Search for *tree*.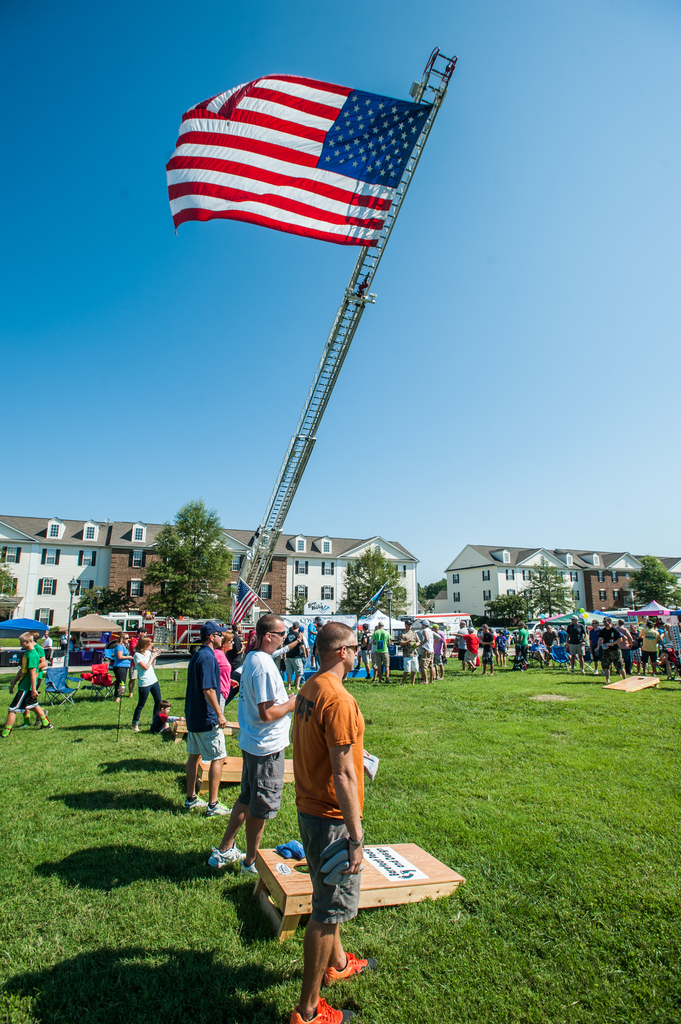
Found at 75 590 122 611.
